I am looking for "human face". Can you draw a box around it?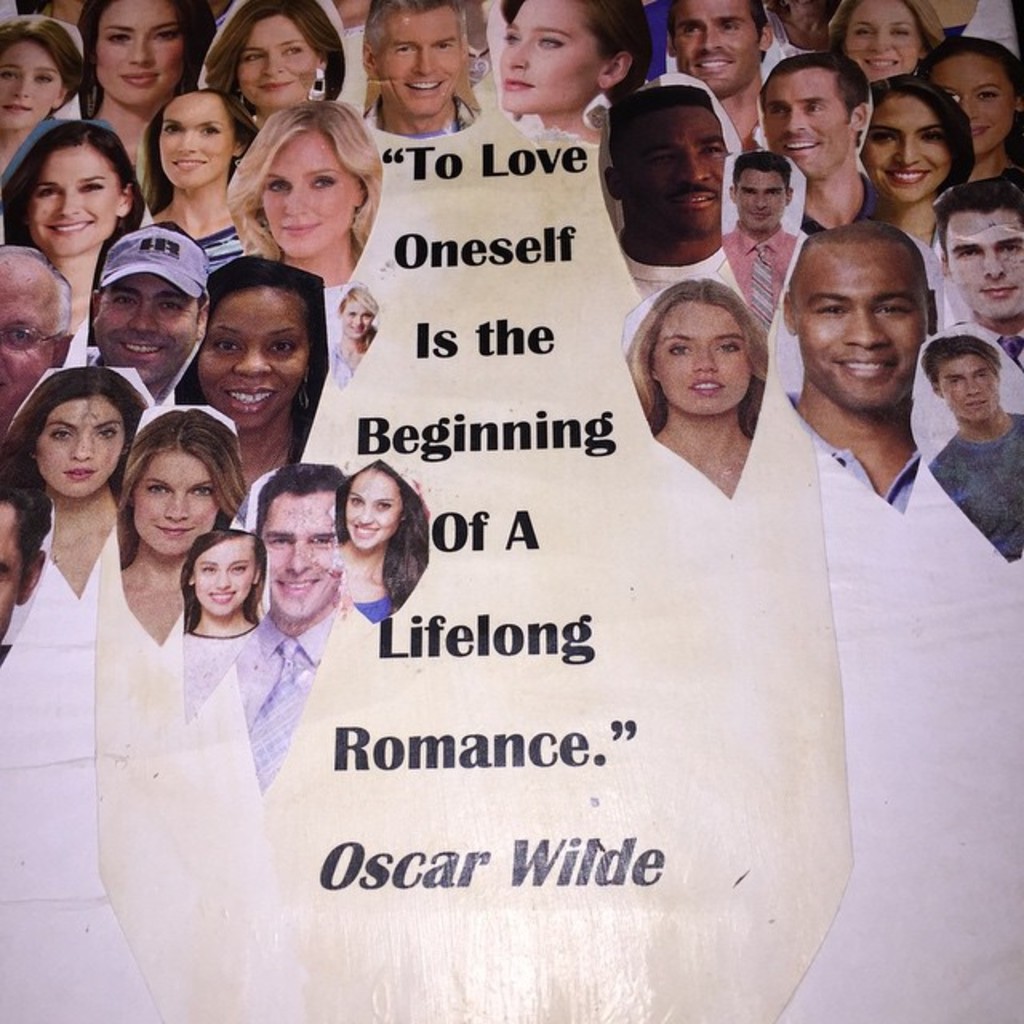
Sure, the bounding box is Rect(384, 10, 474, 115).
